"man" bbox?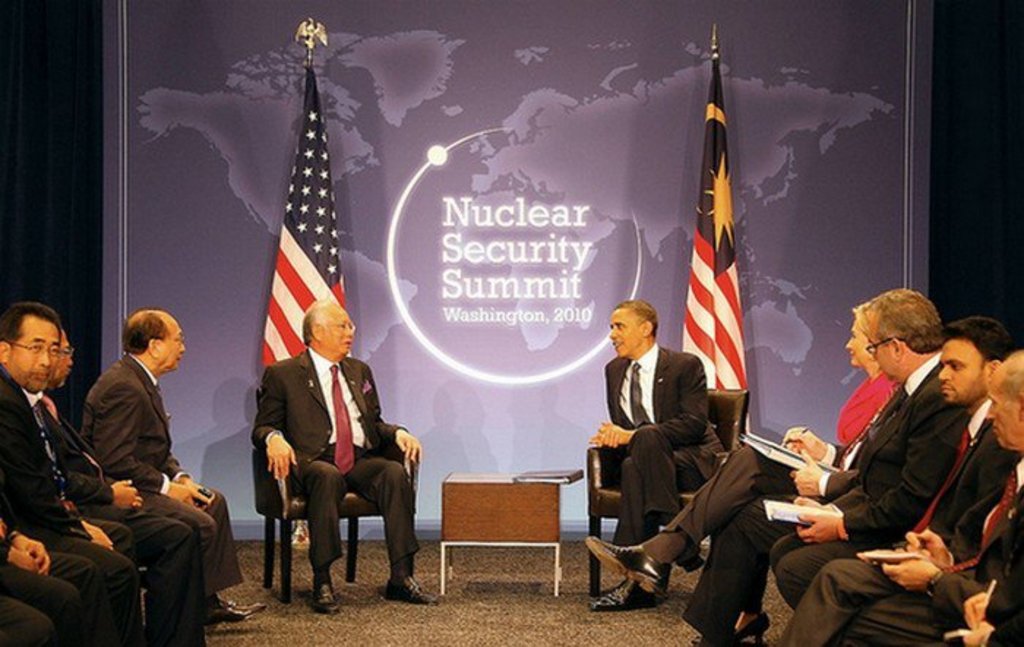
rect(39, 326, 249, 646)
